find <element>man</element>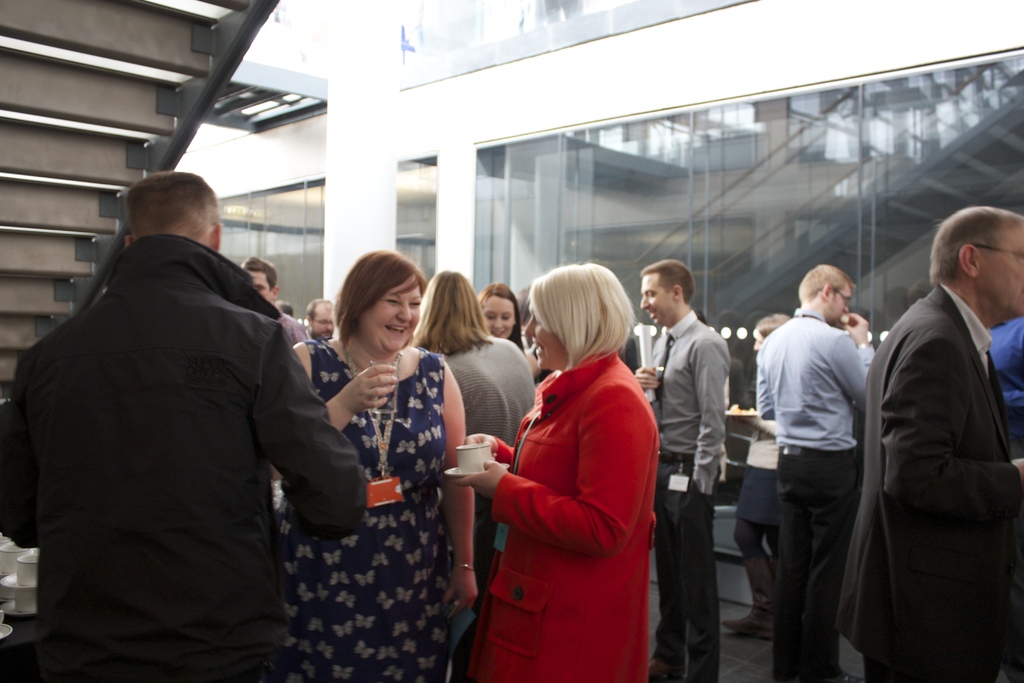
[0,171,364,680]
